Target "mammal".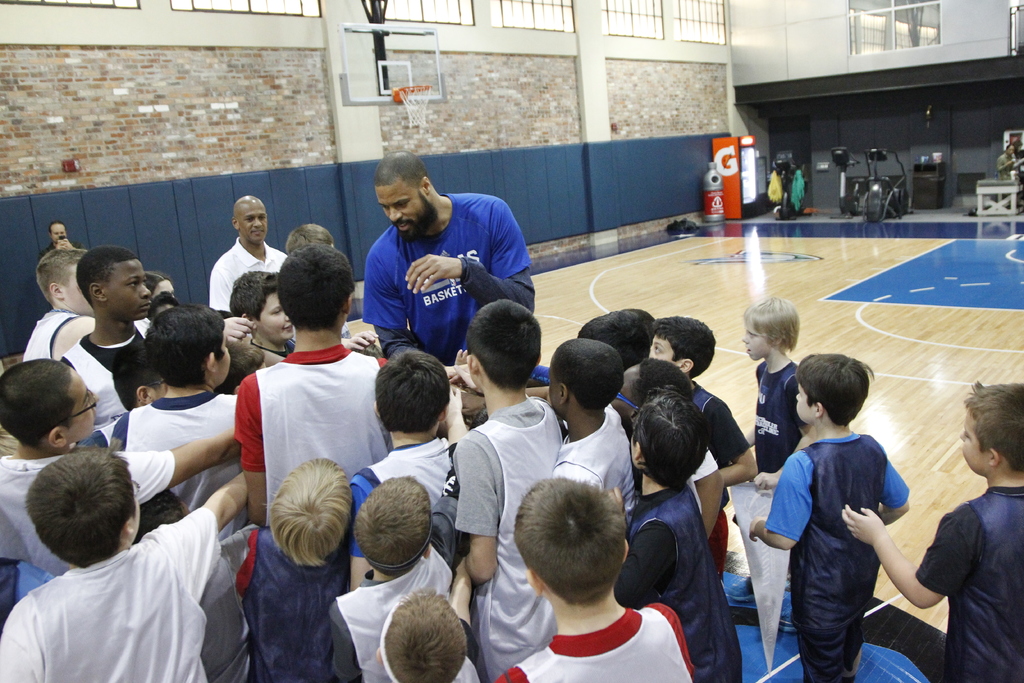
Target region: bbox(743, 284, 827, 586).
